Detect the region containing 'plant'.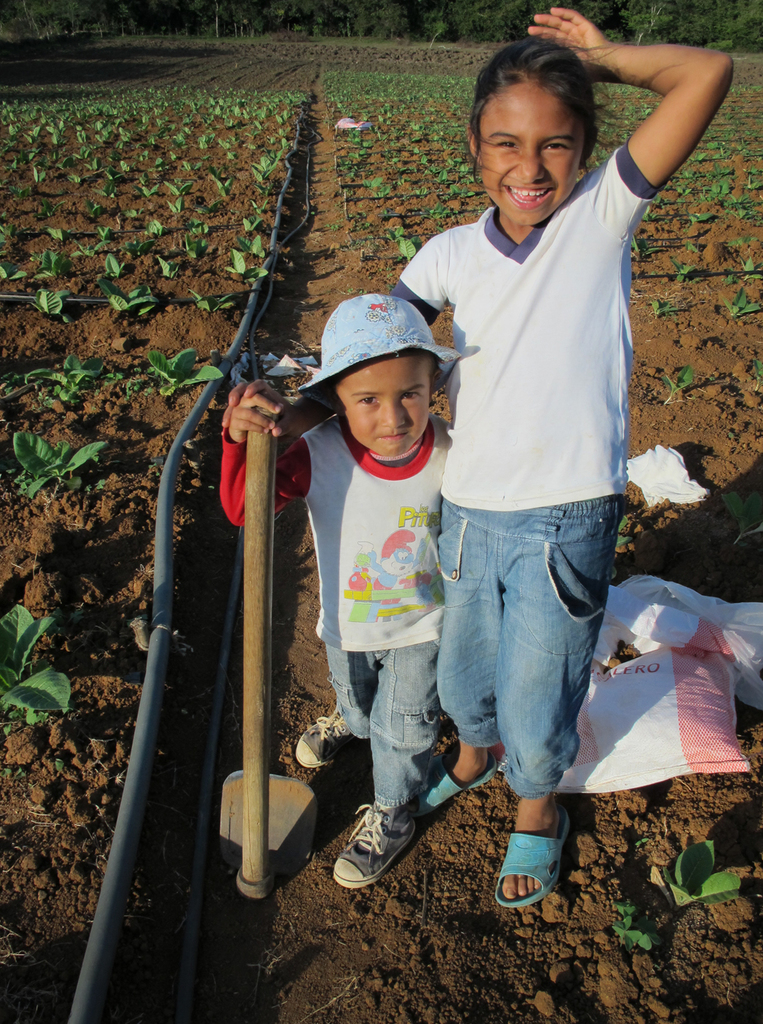
(left=397, top=226, right=423, bottom=263).
